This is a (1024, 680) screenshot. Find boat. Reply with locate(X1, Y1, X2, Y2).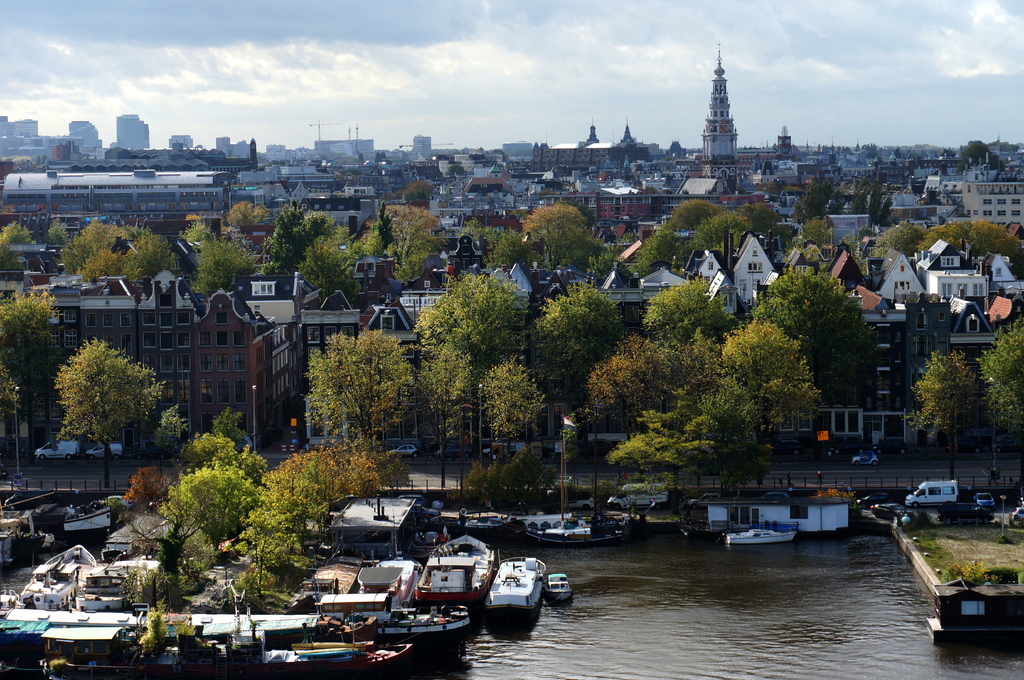
locate(413, 527, 502, 602).
